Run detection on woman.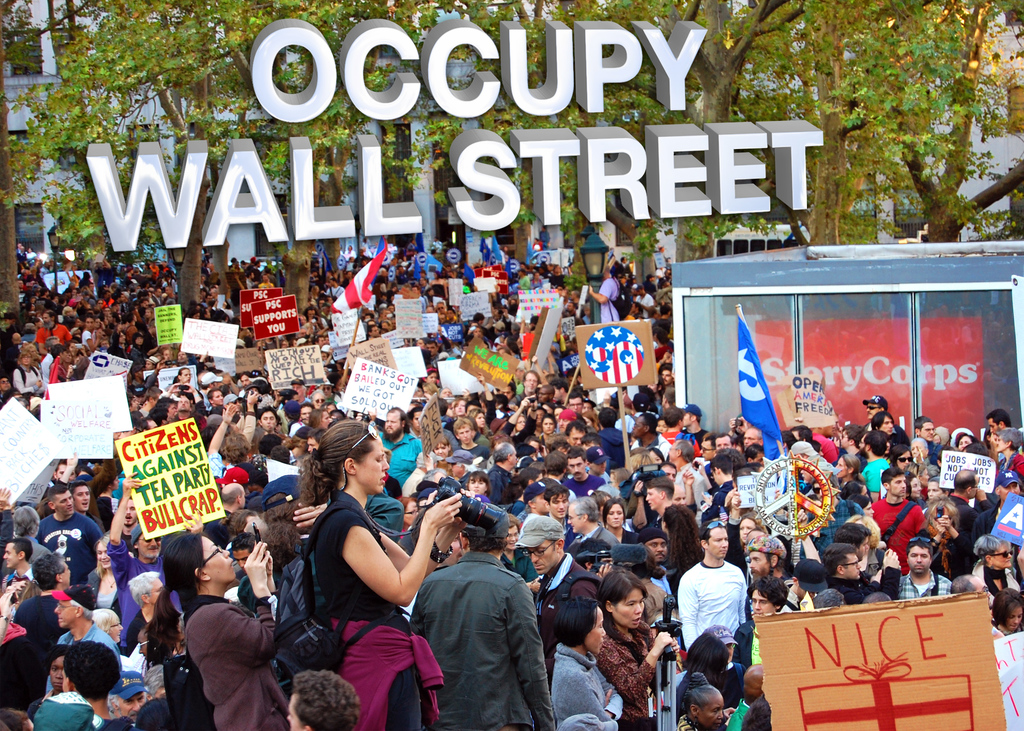
Result: <bbox>886, 444, 914, 477</bbox>.
